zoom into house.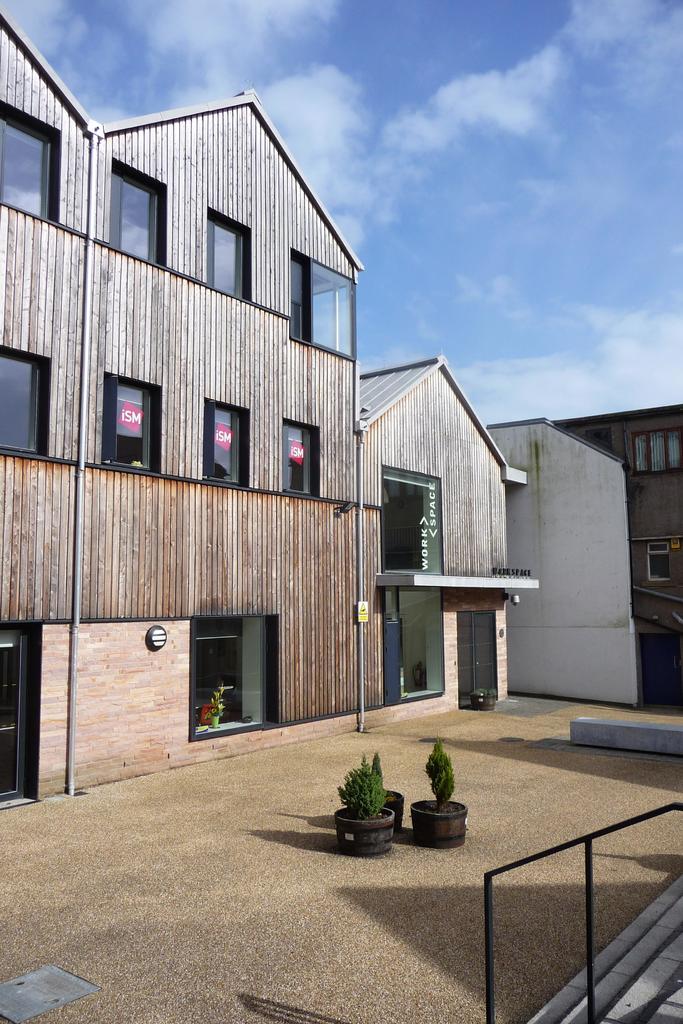
Zoom target: {"x1": 551, "y1": 399, "x2": 682, "y2": 636}.
